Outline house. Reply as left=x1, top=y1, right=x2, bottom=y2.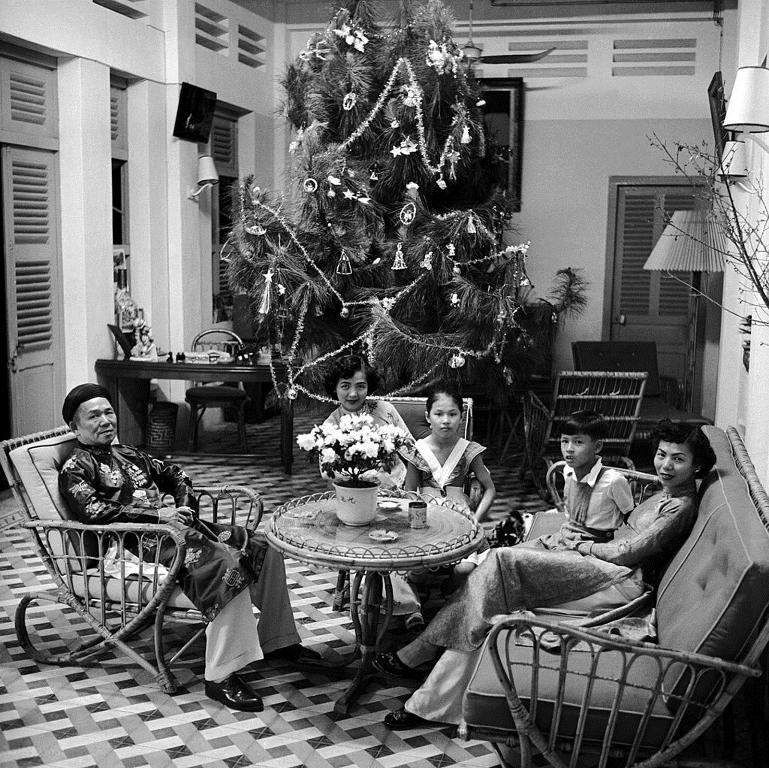
left=0, top=0, right=768, bottom=767.
